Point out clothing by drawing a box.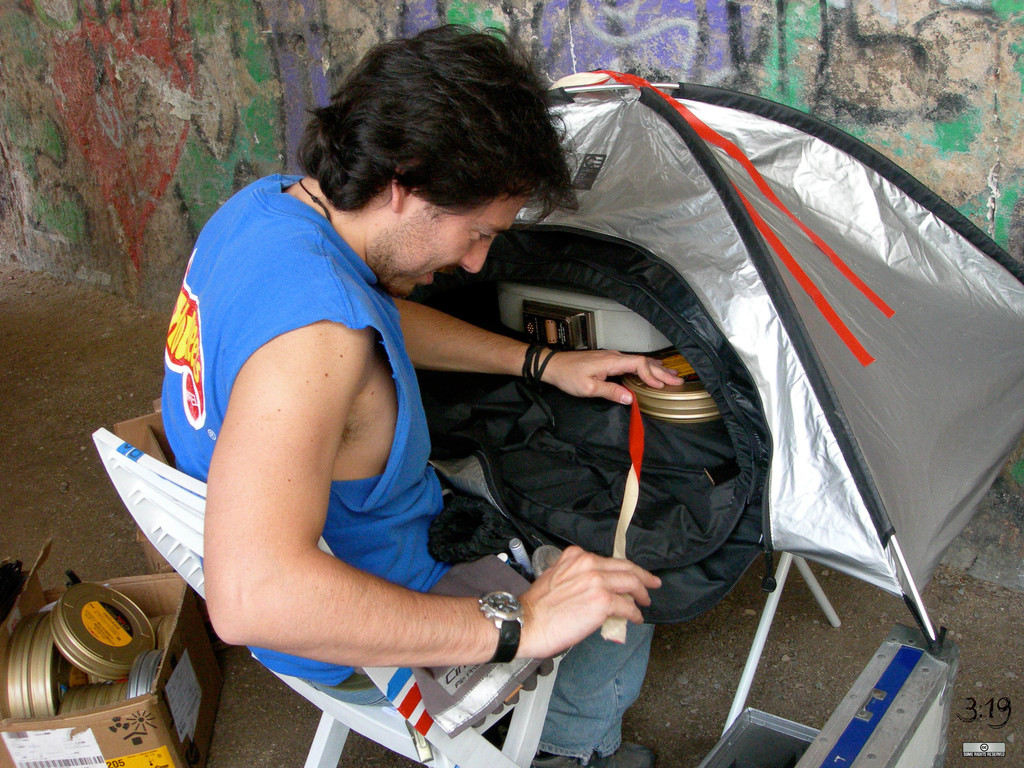
[173, 120, 638, 726].
